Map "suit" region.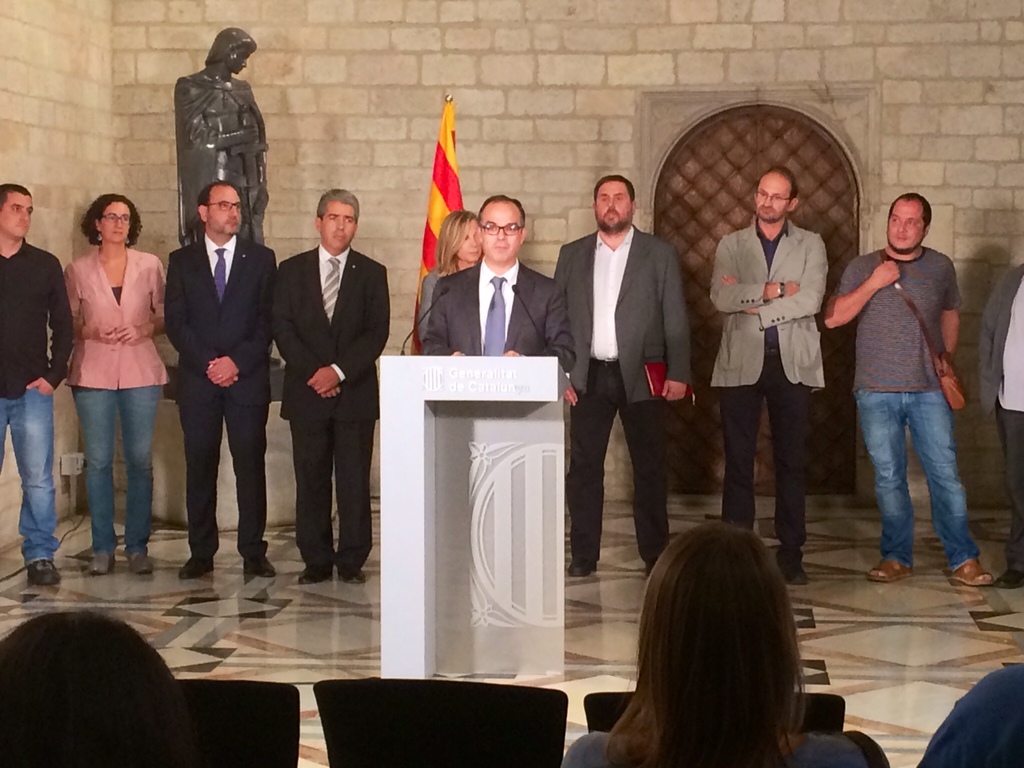
Mapped to [417,251,580,377].
